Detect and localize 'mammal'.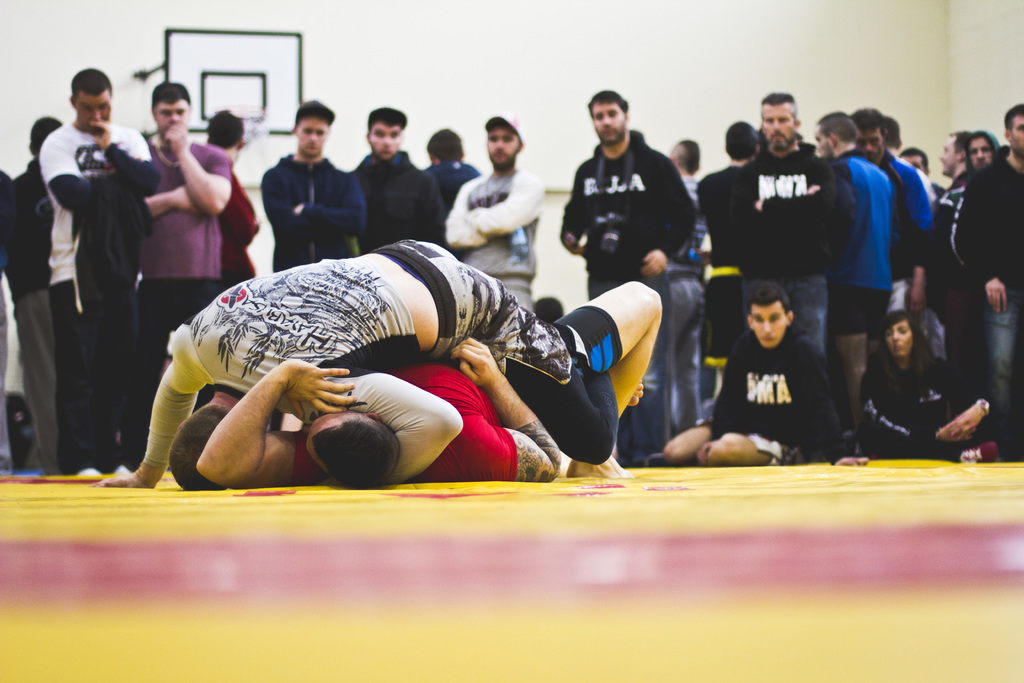
Localized at (x1=854, y1=309, x2=1002, y2=463).
